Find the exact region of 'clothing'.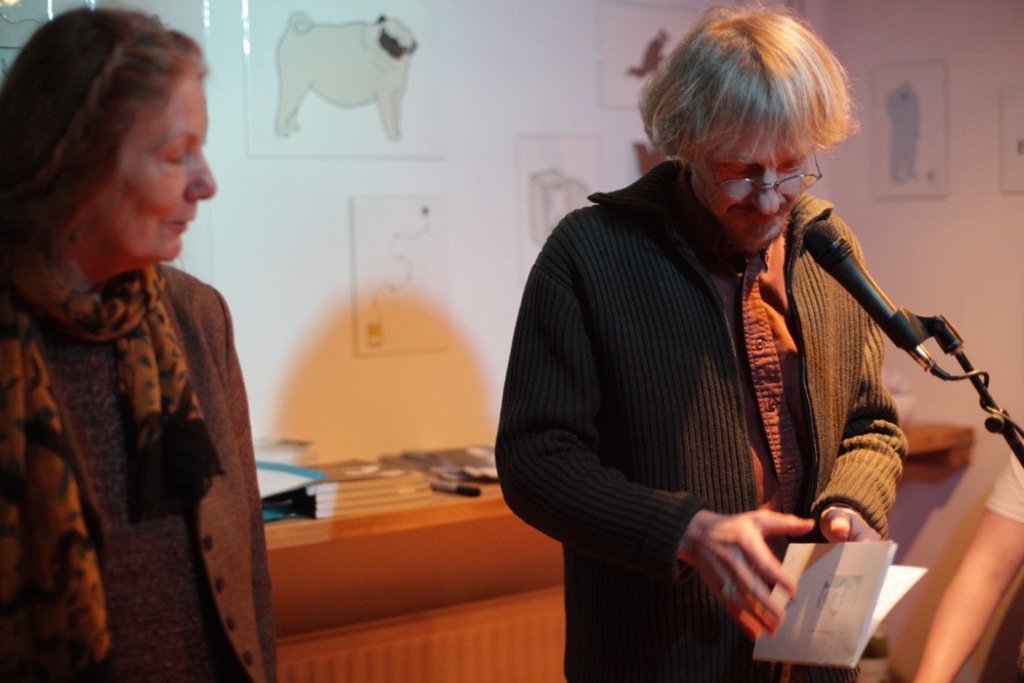
Exact region: [left=490, top=154, right=908, bottom=682].
